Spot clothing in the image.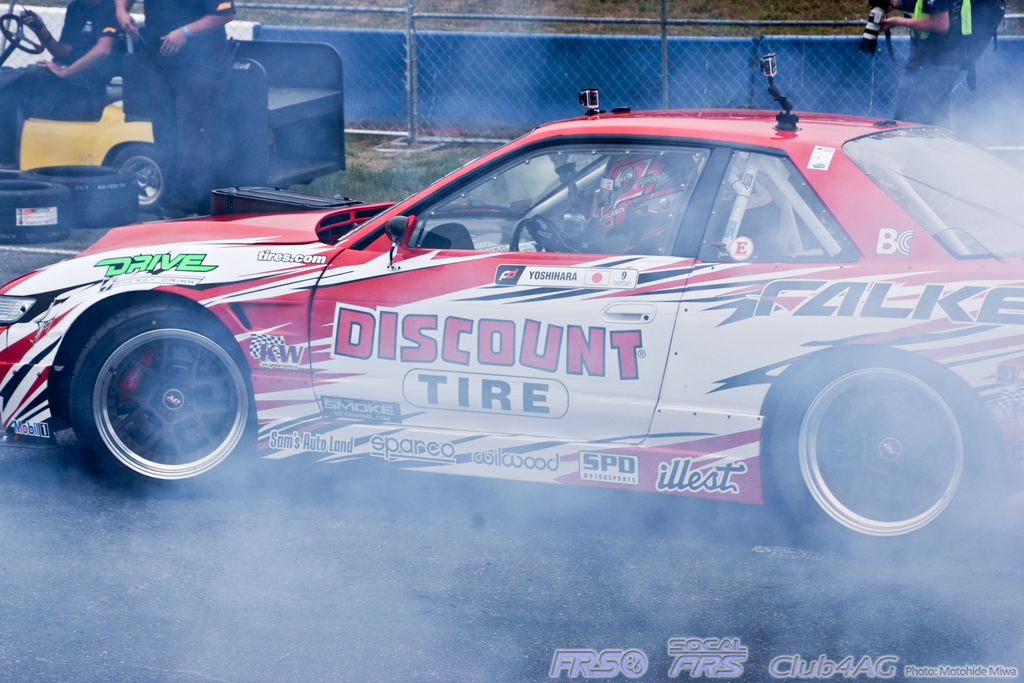
clothing found at pyautogui.locateOnScreen(142, 0, 235, 206).
